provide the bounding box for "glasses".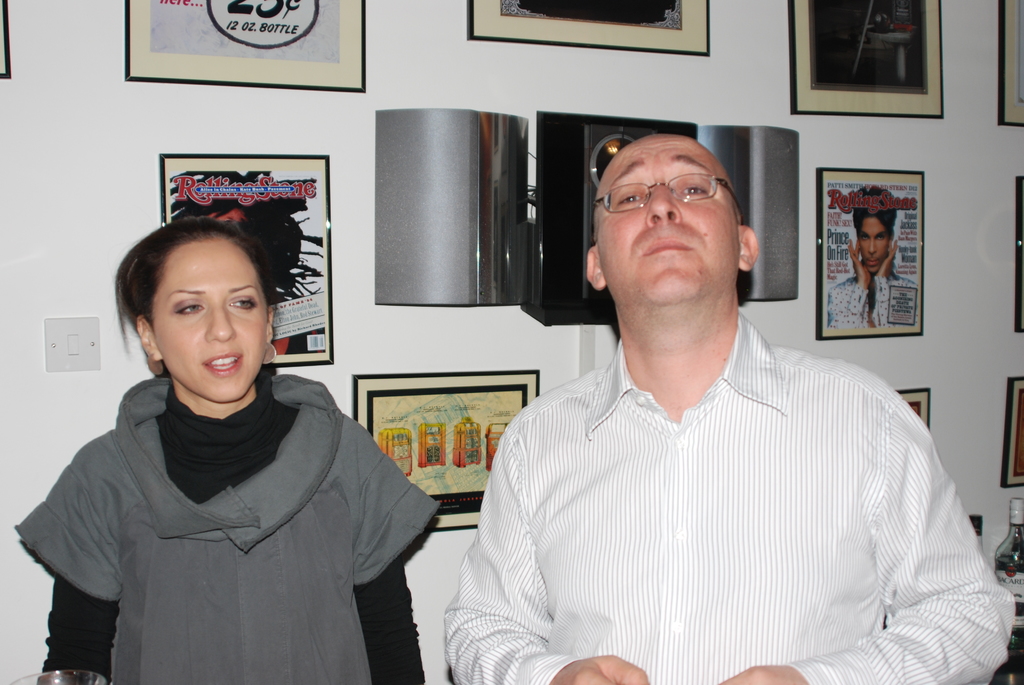
left=602, top=171, right=740, bottom=218.
